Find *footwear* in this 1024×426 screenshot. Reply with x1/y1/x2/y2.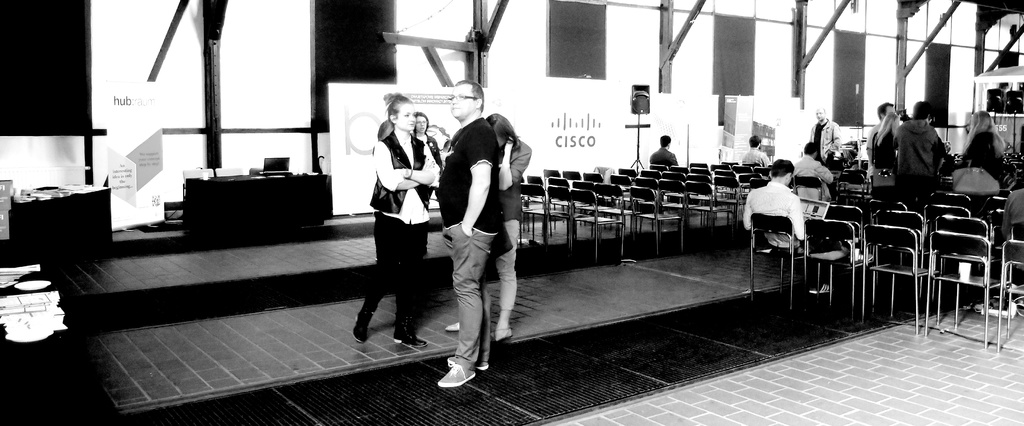
436/361/474/389.
